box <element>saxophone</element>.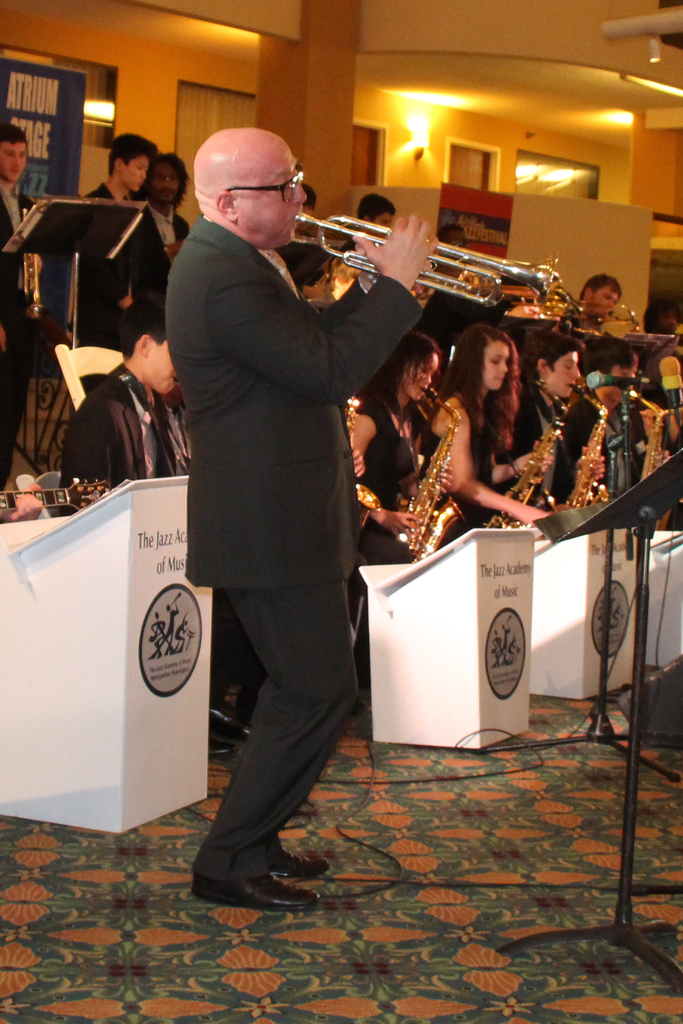
x1=621 y1=375 x2=671 y2=536.
